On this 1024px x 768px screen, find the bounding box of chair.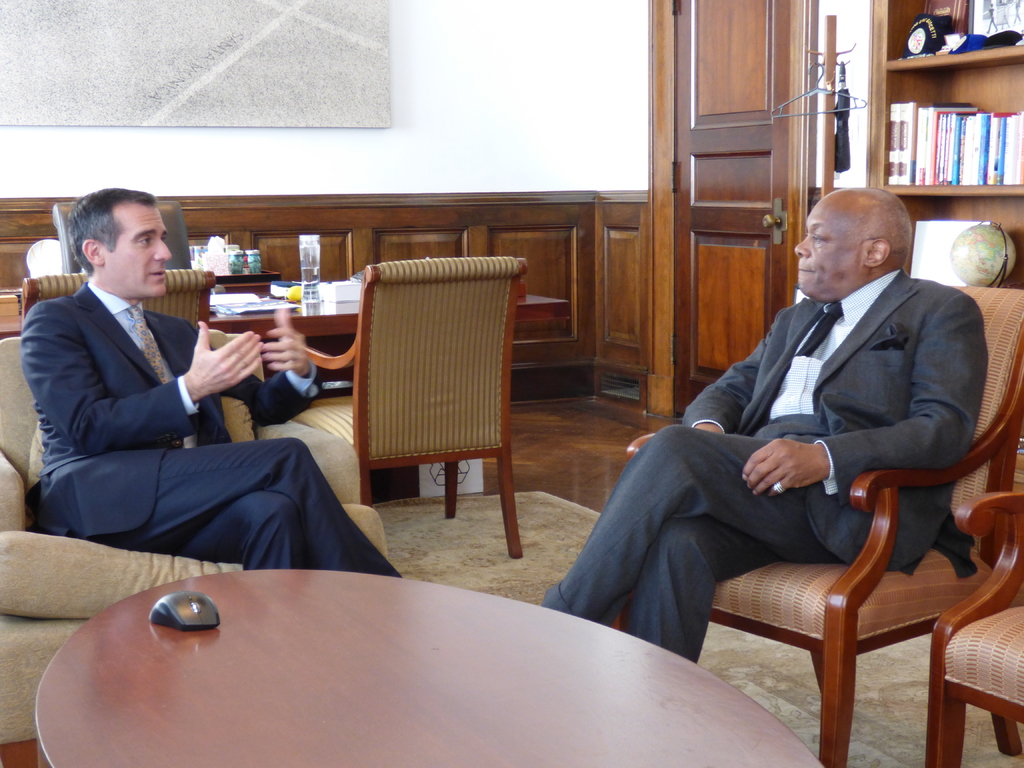
Bounding box: bbox(49, 197, 196, 269).
